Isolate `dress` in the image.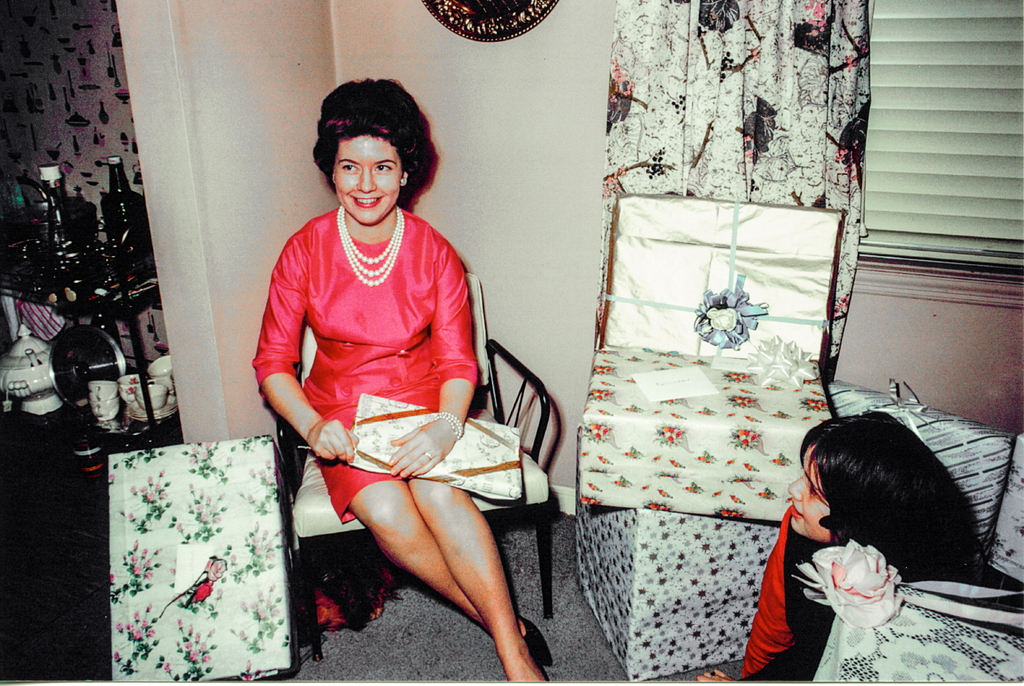
Isolated region: Rect(251, 208, 481, 522).
